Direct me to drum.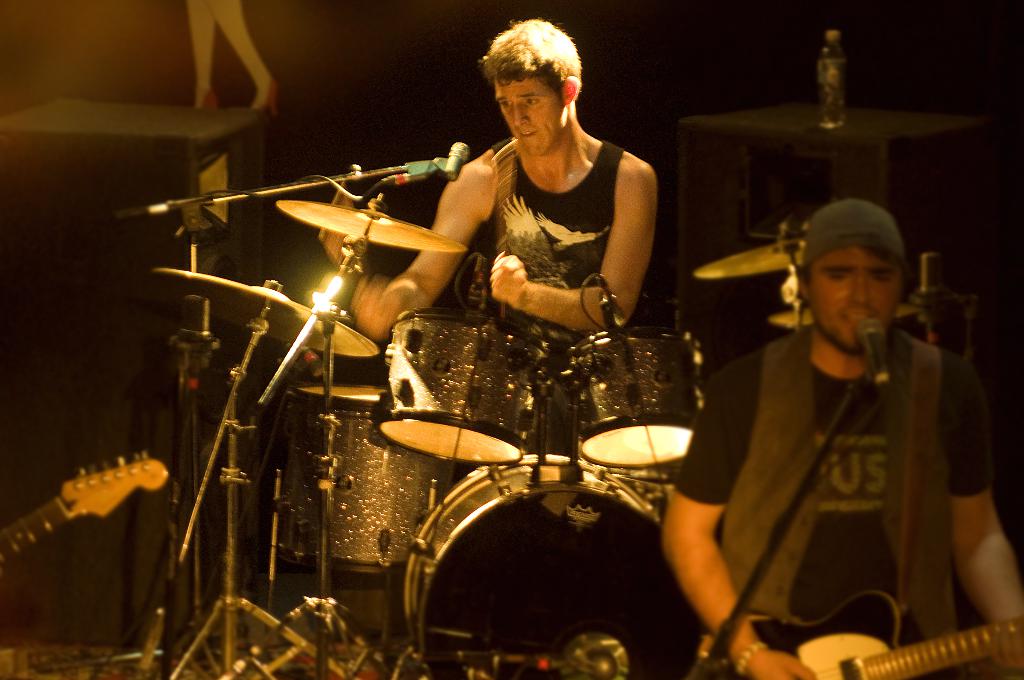
Direction: <box>401,454,706,679</box>.
